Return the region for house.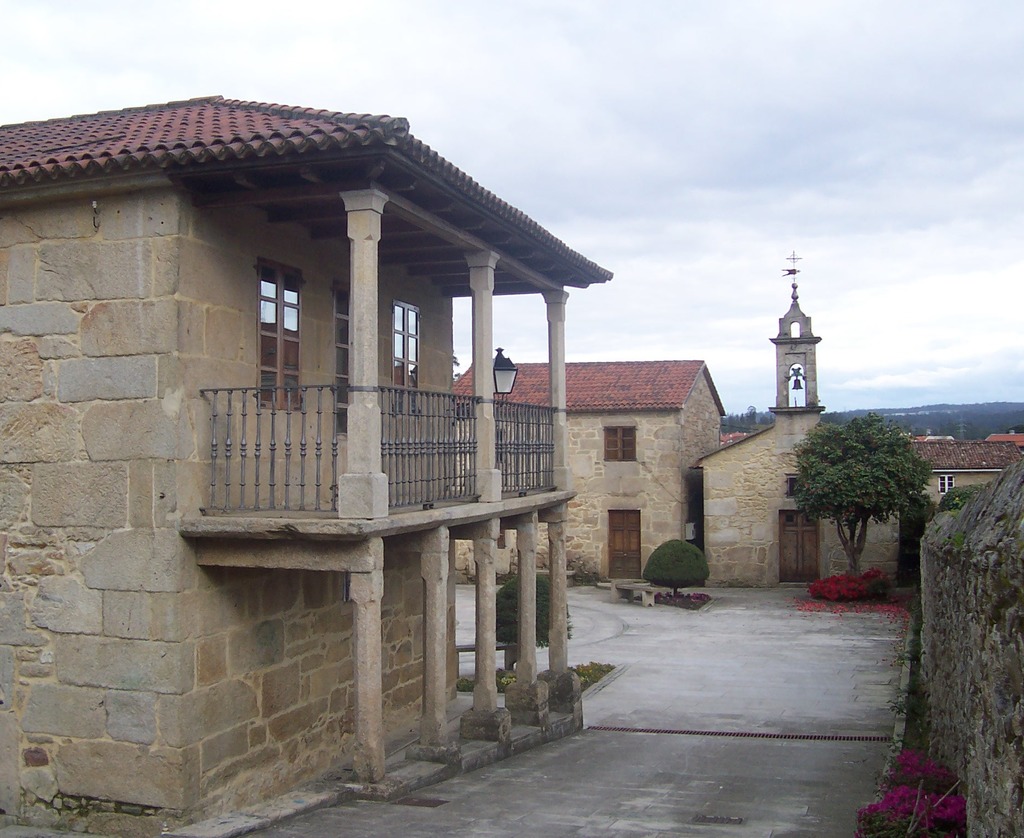
(x1=920, y1=431, x2=1021, y2=513).
